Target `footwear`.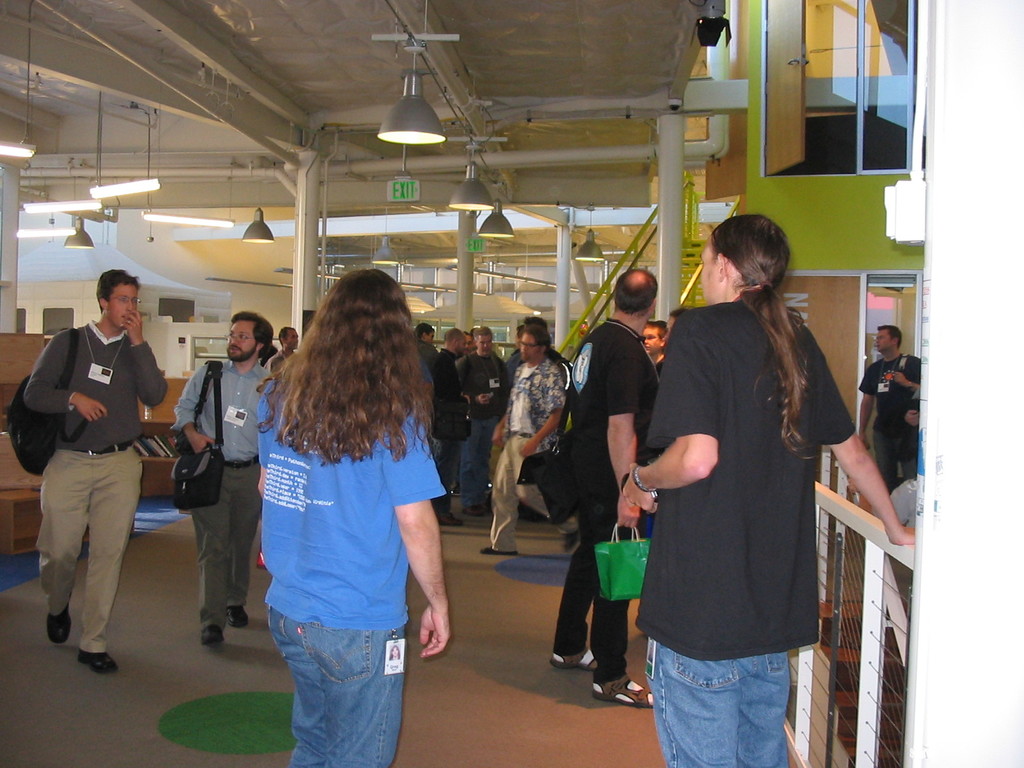
Target region: <region>223, 605, 253, 631</region>.
